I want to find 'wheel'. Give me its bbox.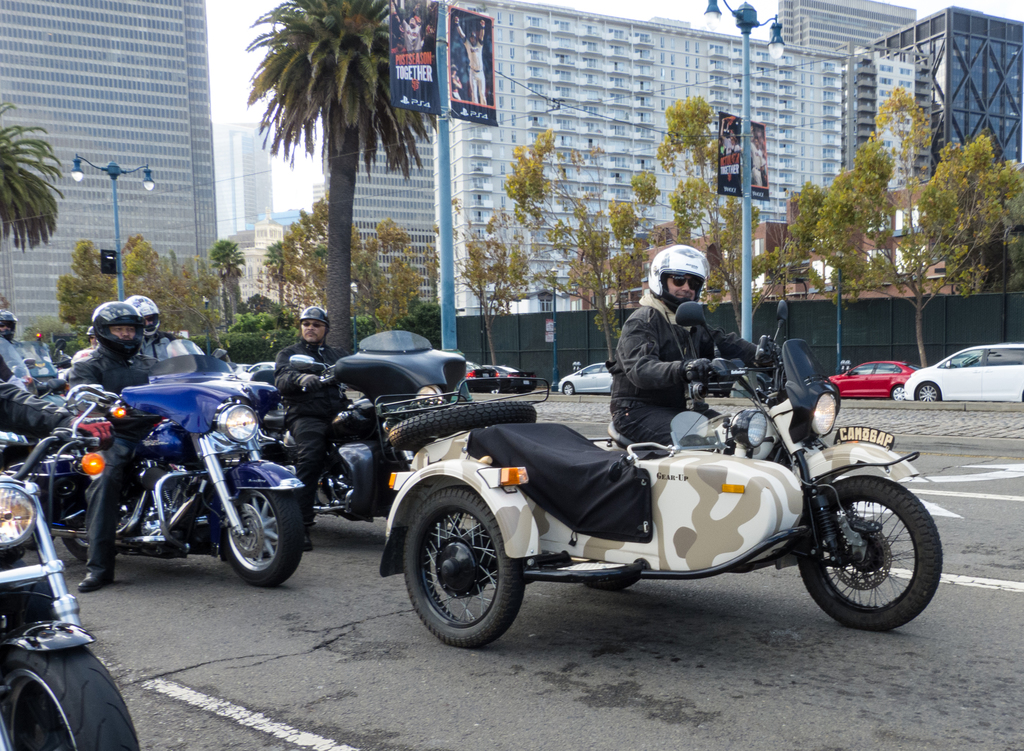
<region>62, 477, 90, 560</region>.
